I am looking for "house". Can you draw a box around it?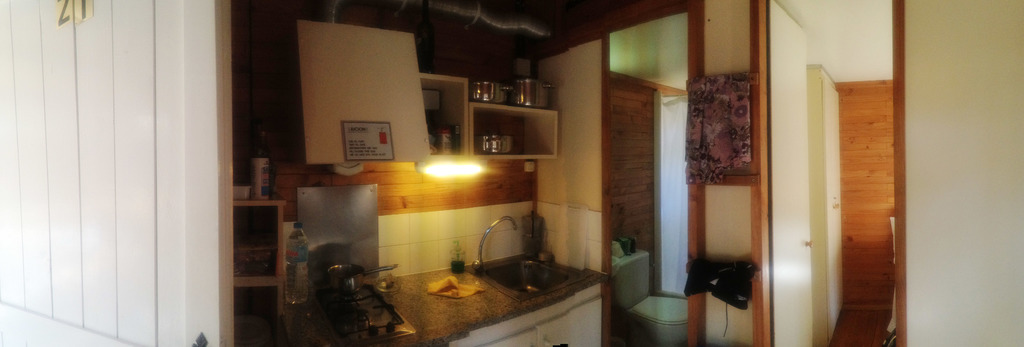
Sure, the bounding box is [left=0, top=0, right=1023, bottom=346].
